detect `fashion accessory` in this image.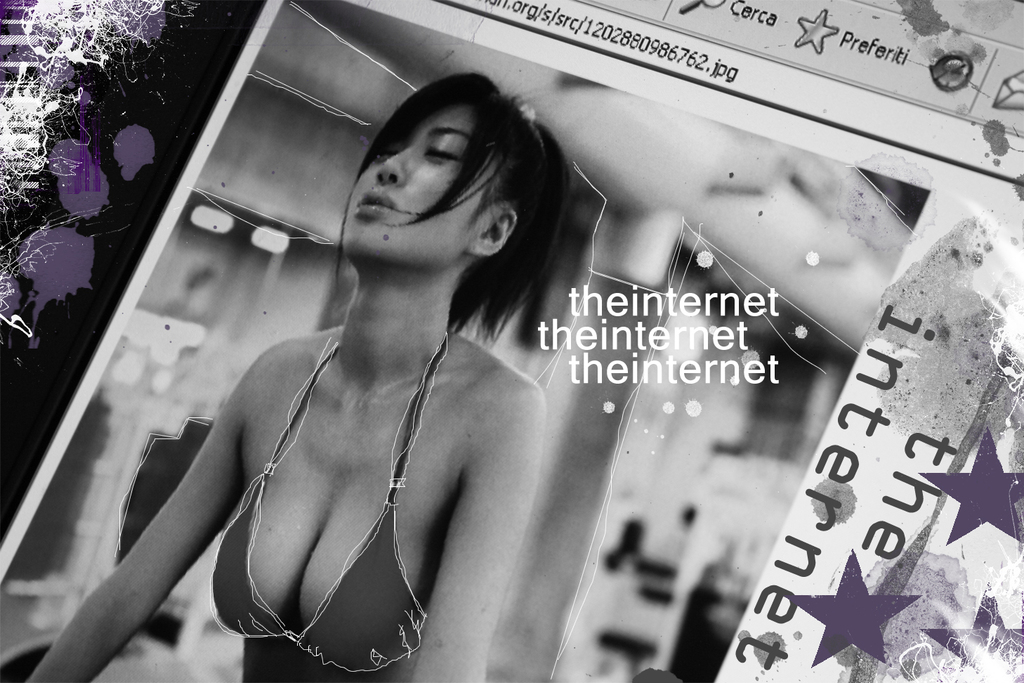
Detection: <region>519, 100, 545, 161</region>.
